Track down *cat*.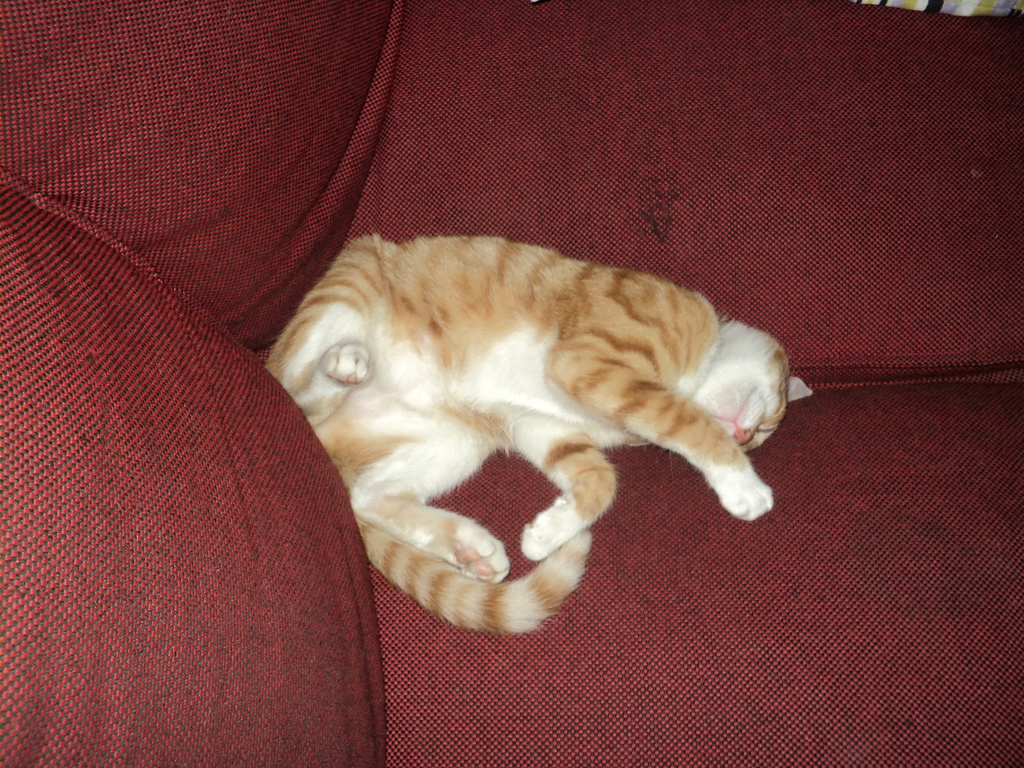
Tracked to (262,233,815,638).
